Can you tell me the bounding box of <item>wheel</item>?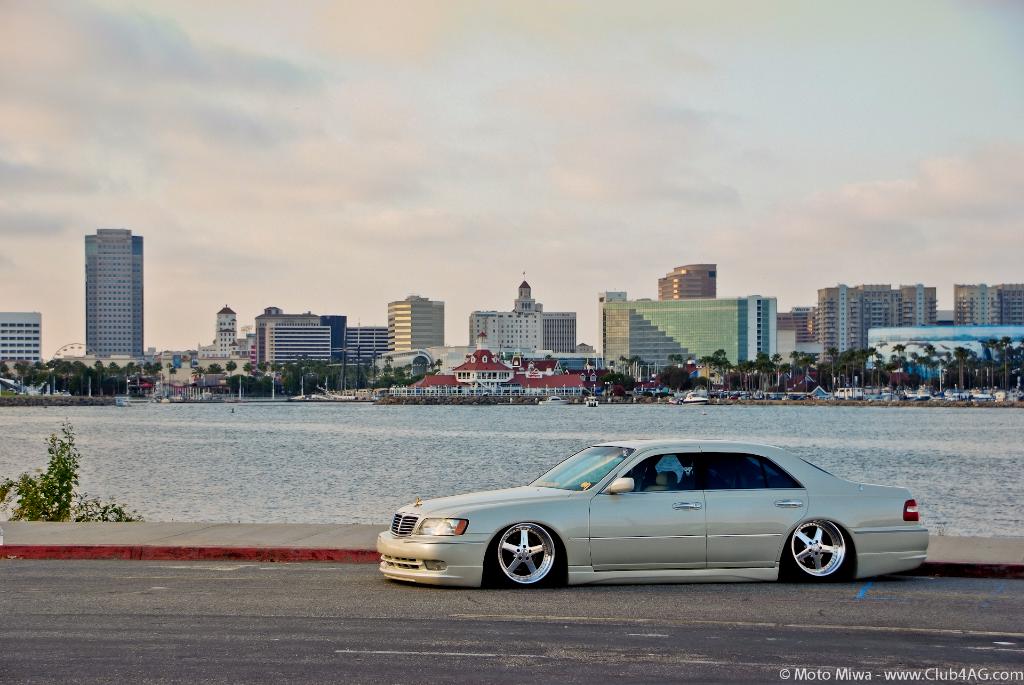
[788,518,846,584].
